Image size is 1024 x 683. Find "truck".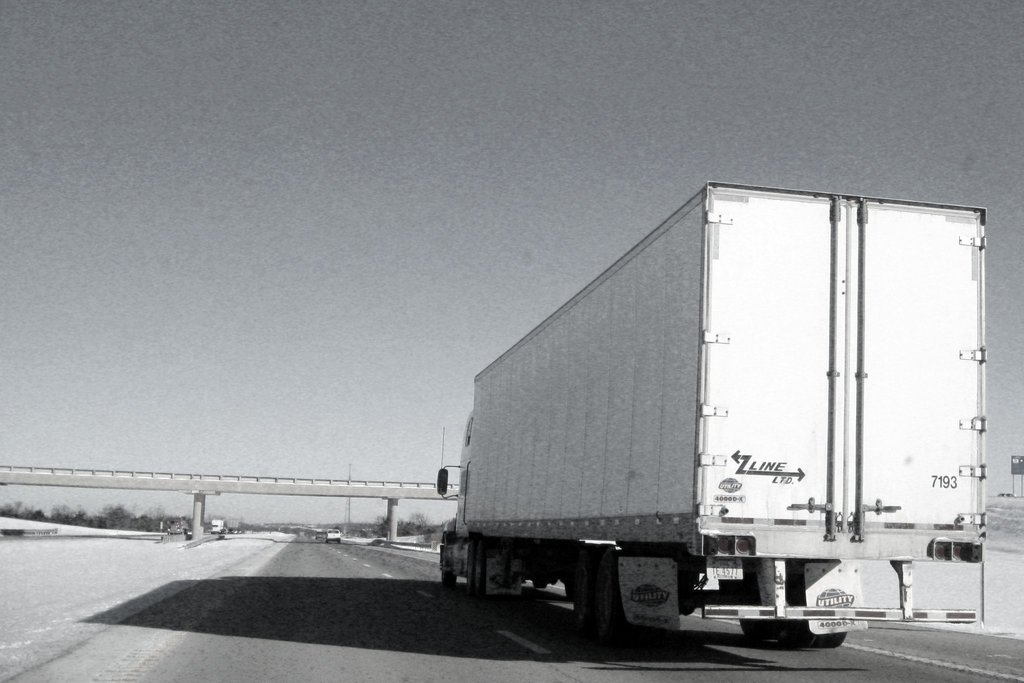
BBox(440, 169, 1003, 670).
